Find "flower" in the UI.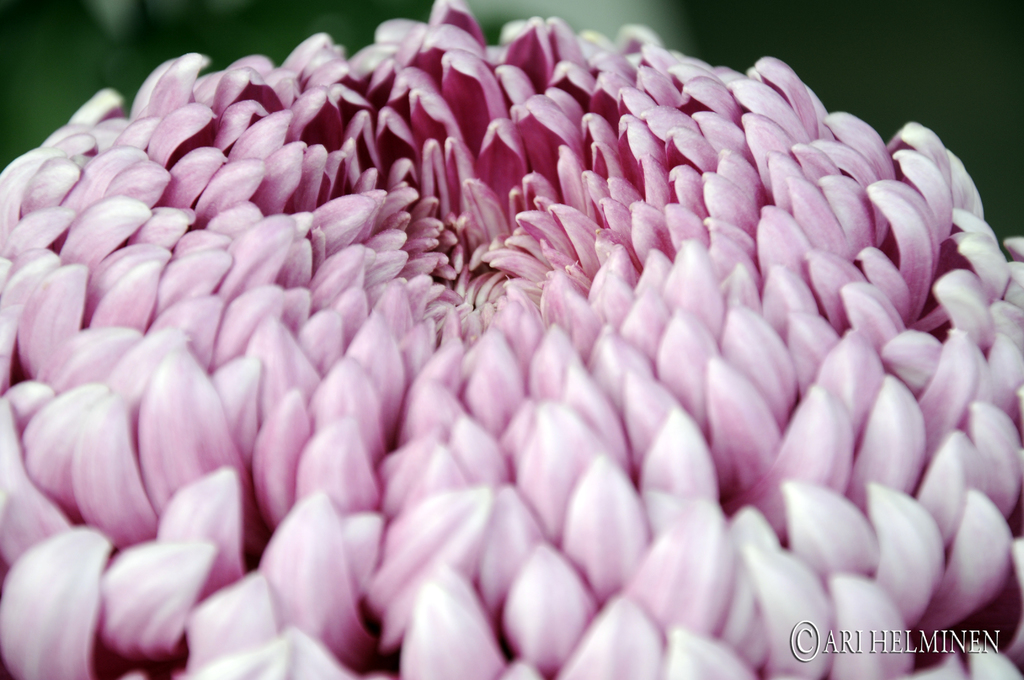
UI element at pyautogui.locateOnScreen(0, 0, 1023, 679).
